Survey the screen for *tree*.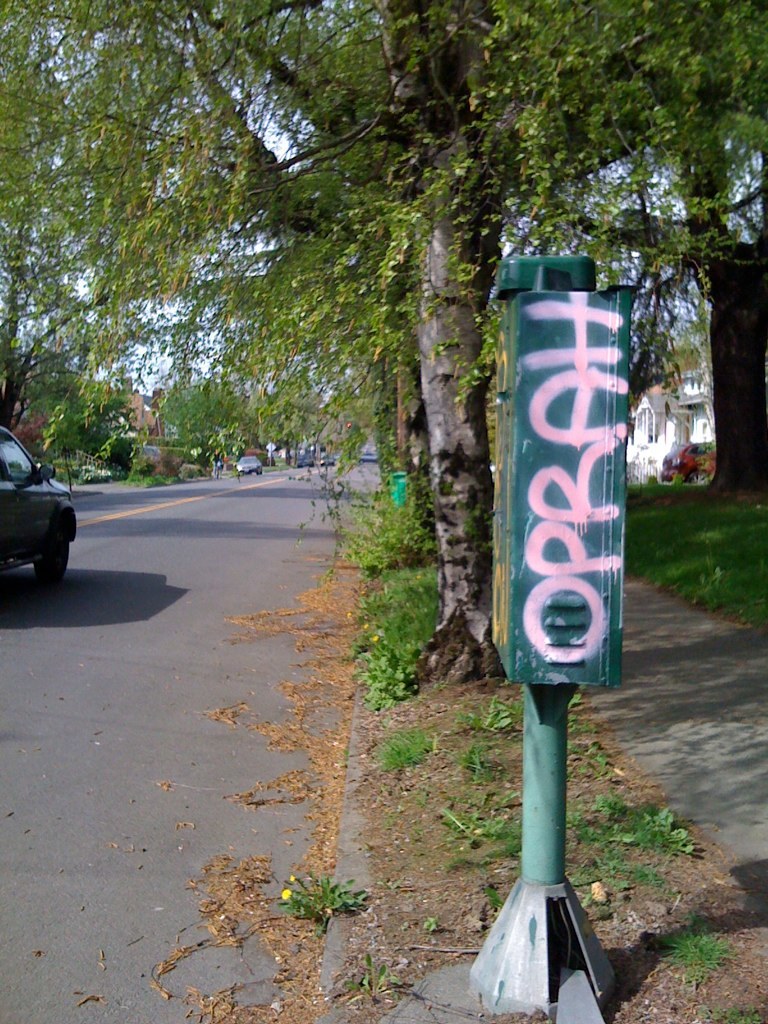
Survey found: bbox(160, 362, 249, 468).
